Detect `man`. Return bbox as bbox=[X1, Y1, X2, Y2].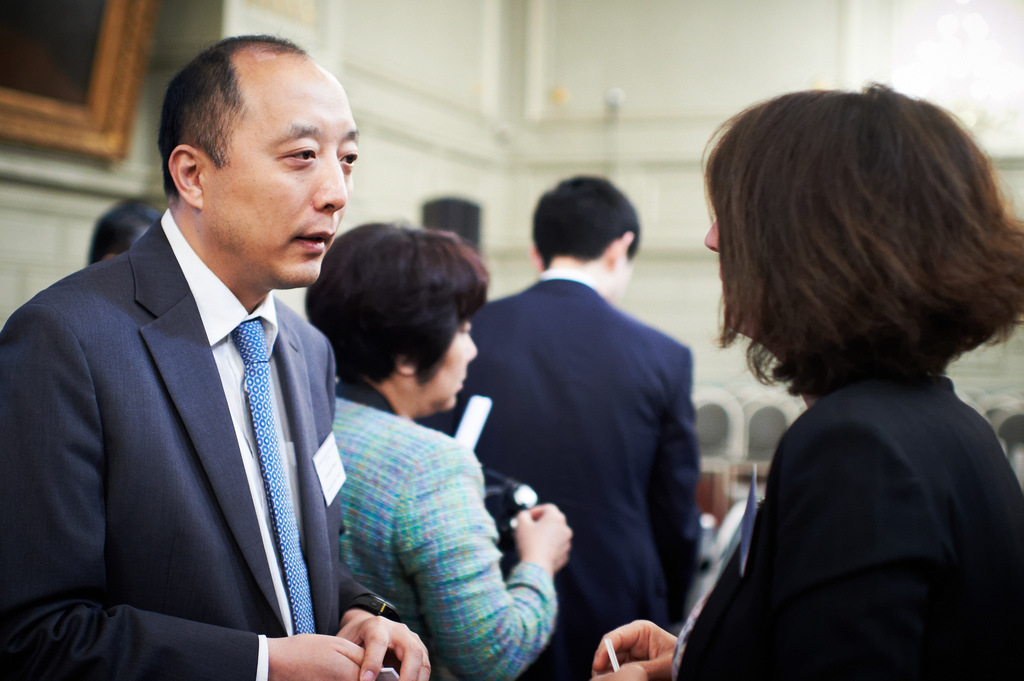
bbox=[456, 157, 734, 662].
